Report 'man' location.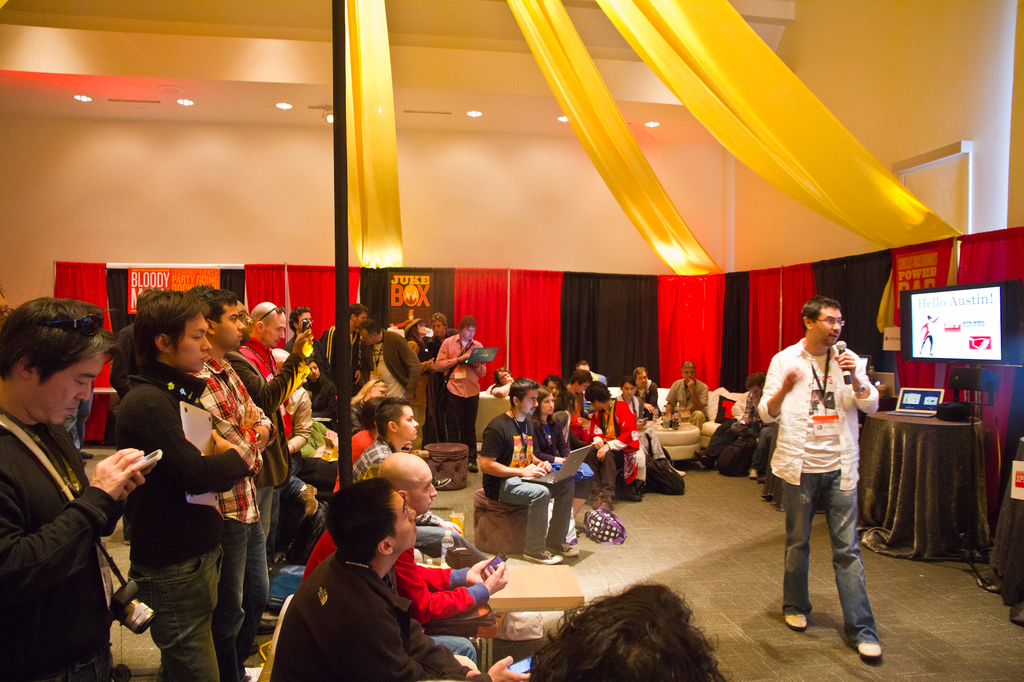
Report: region(552, 369, 588, 429).
